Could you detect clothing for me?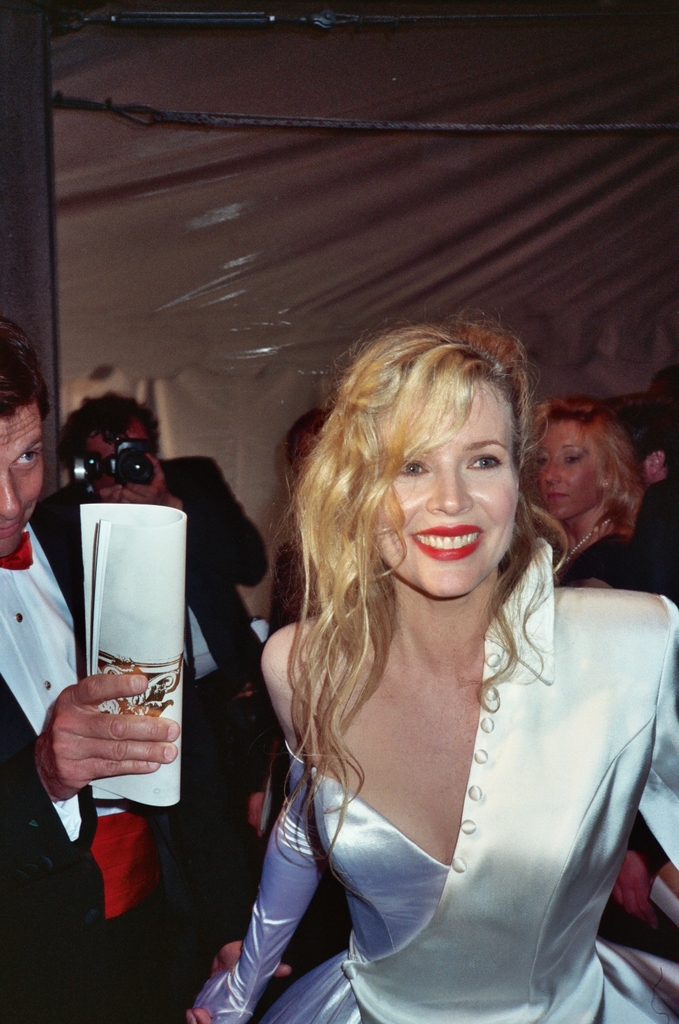
Detection result: 567:527:678:601.
